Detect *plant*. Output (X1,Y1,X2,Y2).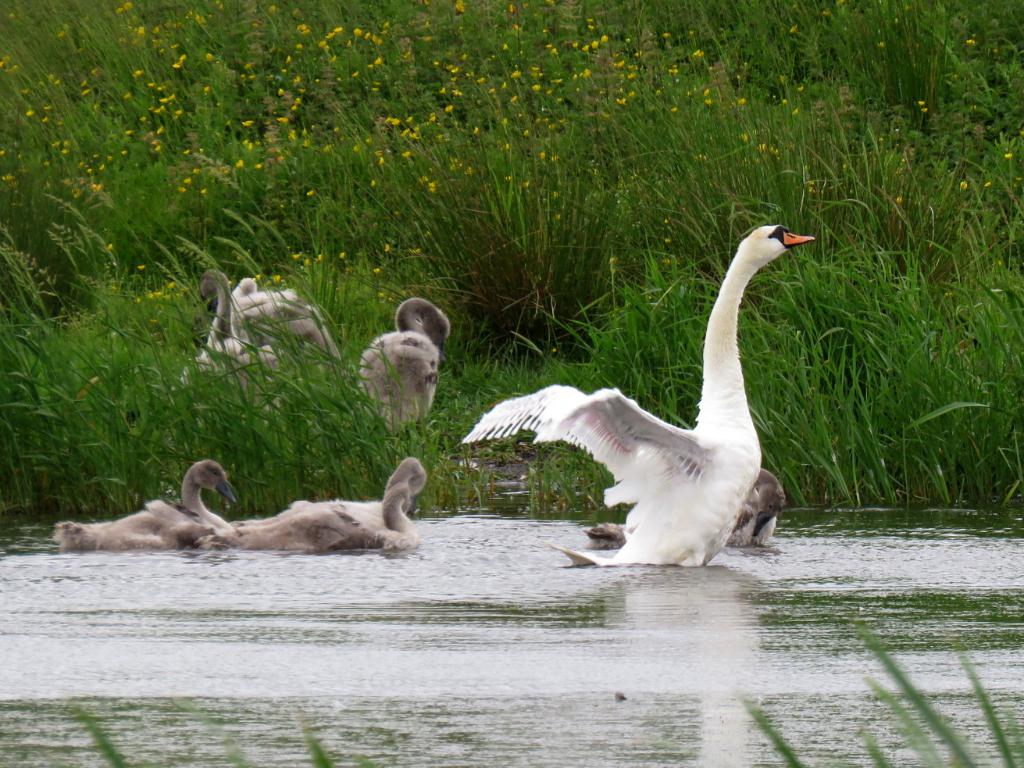
(735,686,804,767).
